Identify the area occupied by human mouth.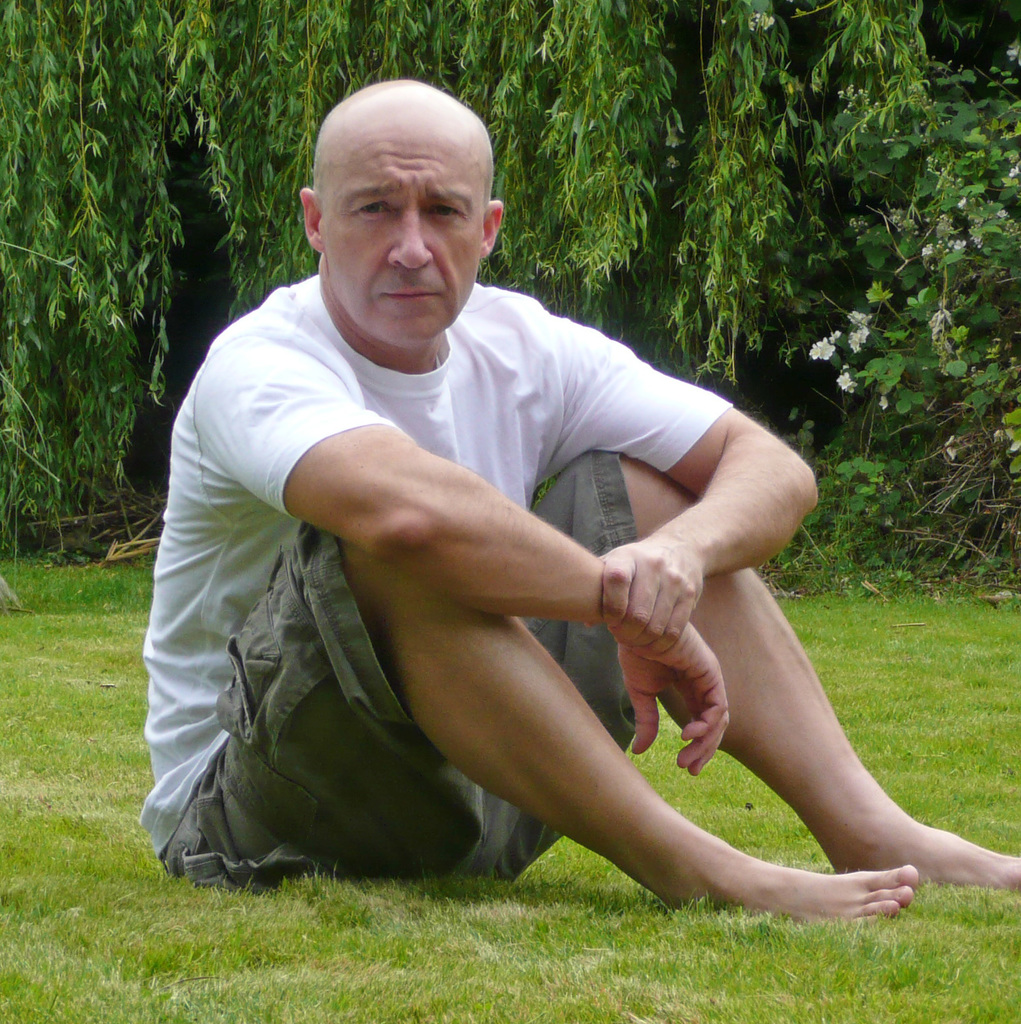
Area: crop(381, 286, 440, 302).
